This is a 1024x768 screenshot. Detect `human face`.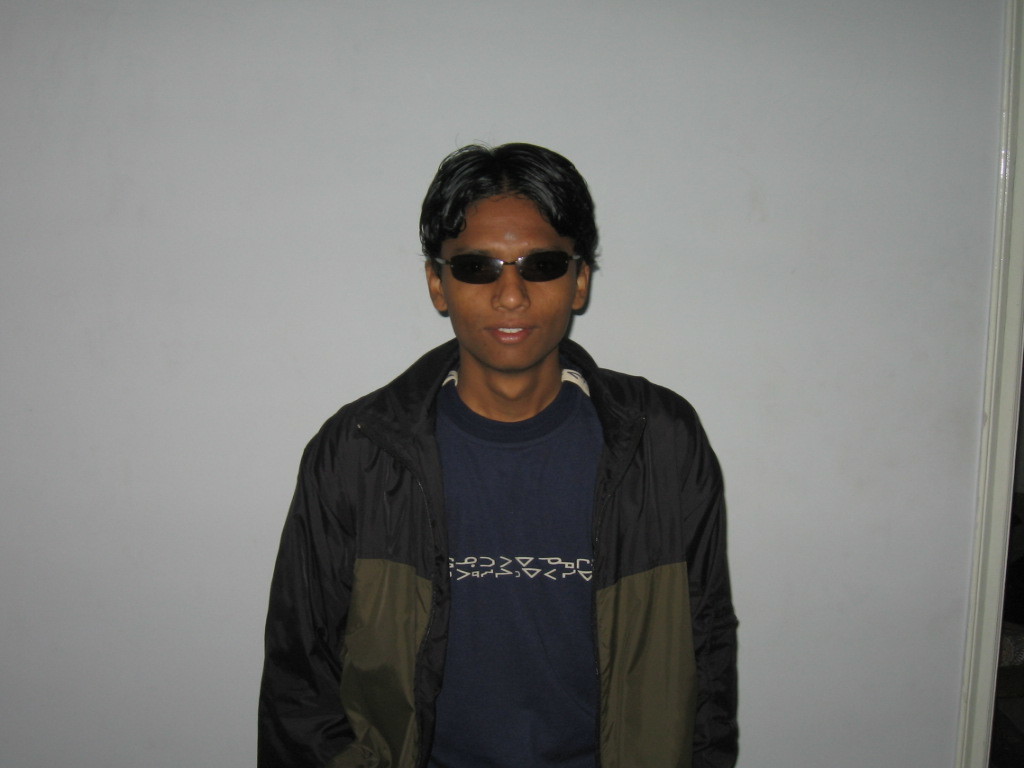
(440,194,585,369).
